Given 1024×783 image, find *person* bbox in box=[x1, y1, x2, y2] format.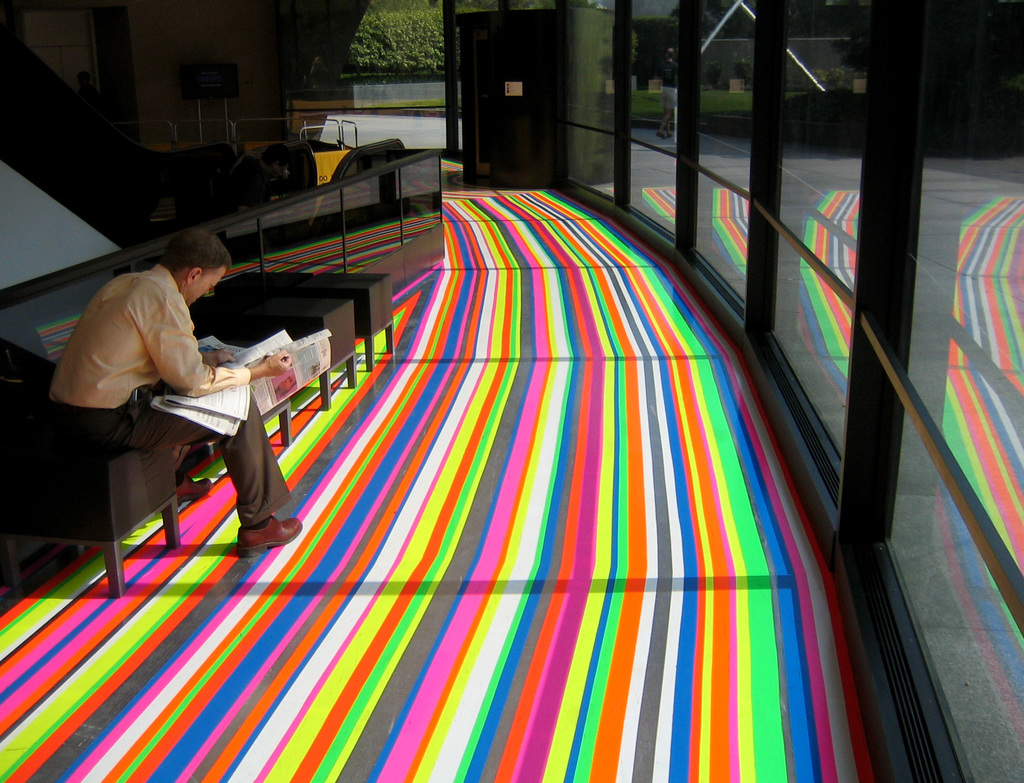
box=[44, 227, 300, 559].
